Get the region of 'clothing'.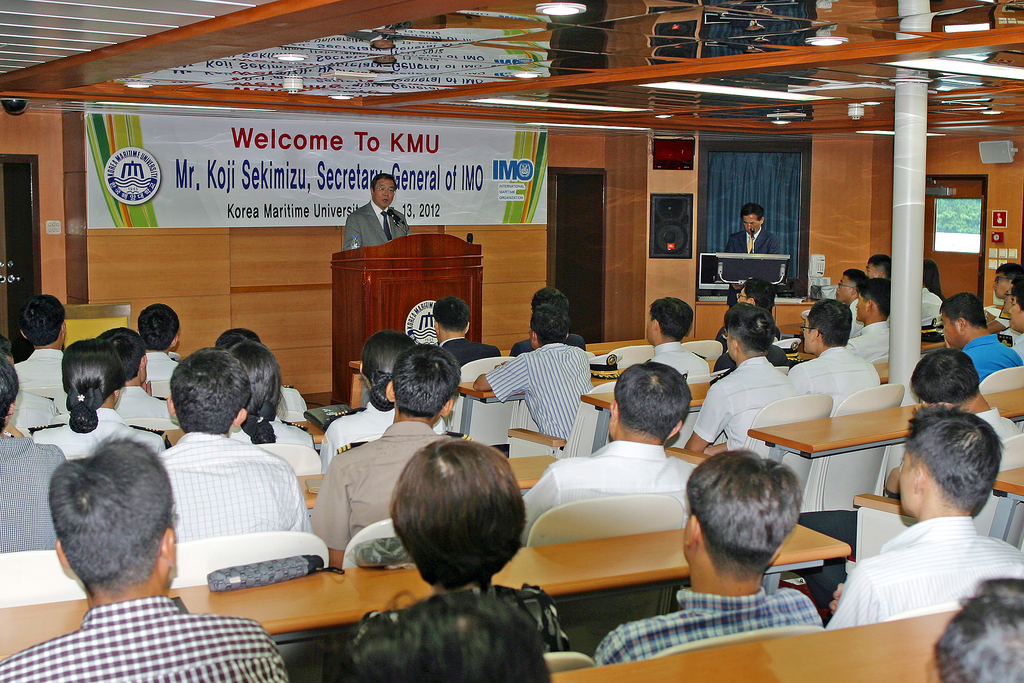
l=107, t=386, r=169, b=416.
